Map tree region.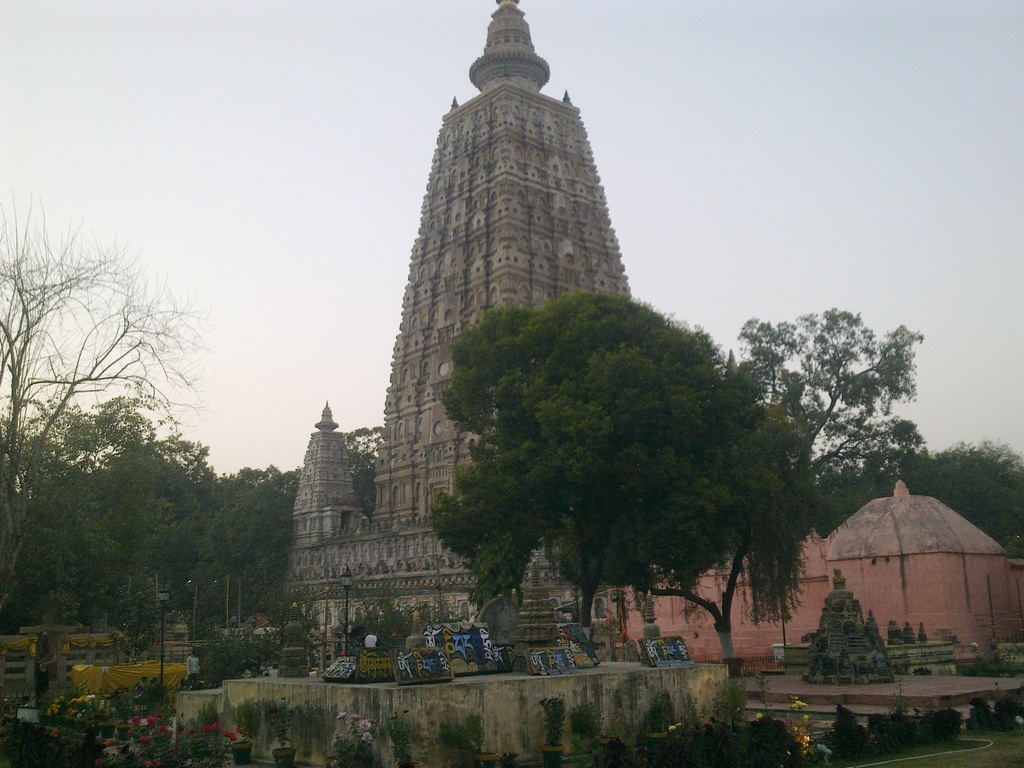
Mapped to x1=333 y1=426 x2=383 y2=507.
